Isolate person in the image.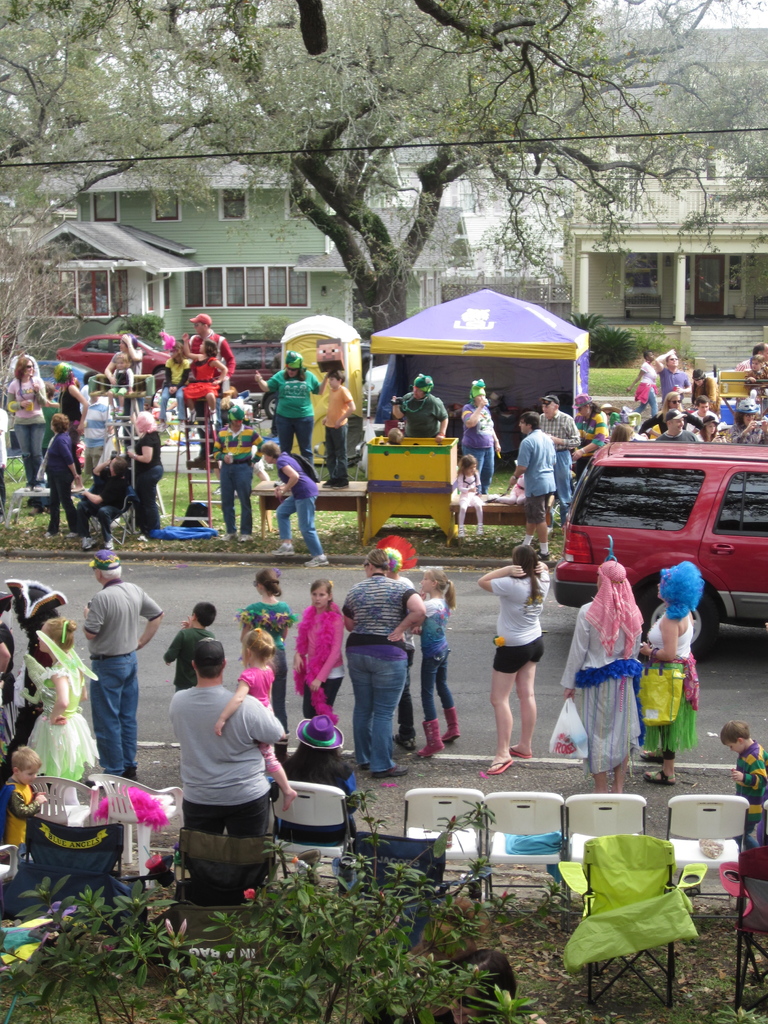
Isolated region: Rect(460, 376, 500, 493).
